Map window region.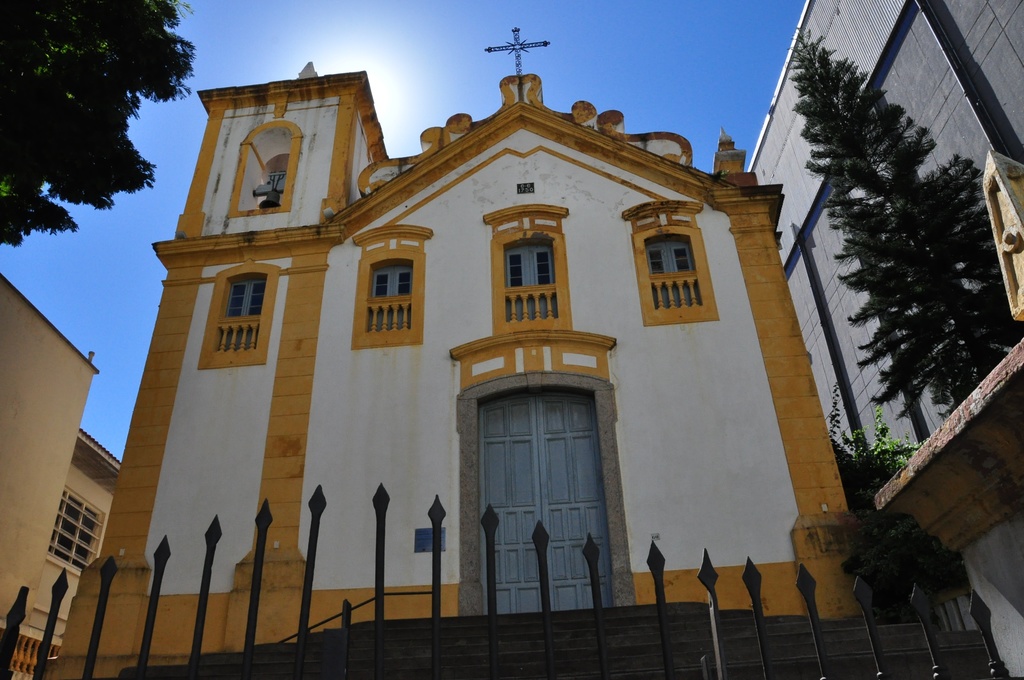
Mapped to <box>220,277,269,352</box>.
